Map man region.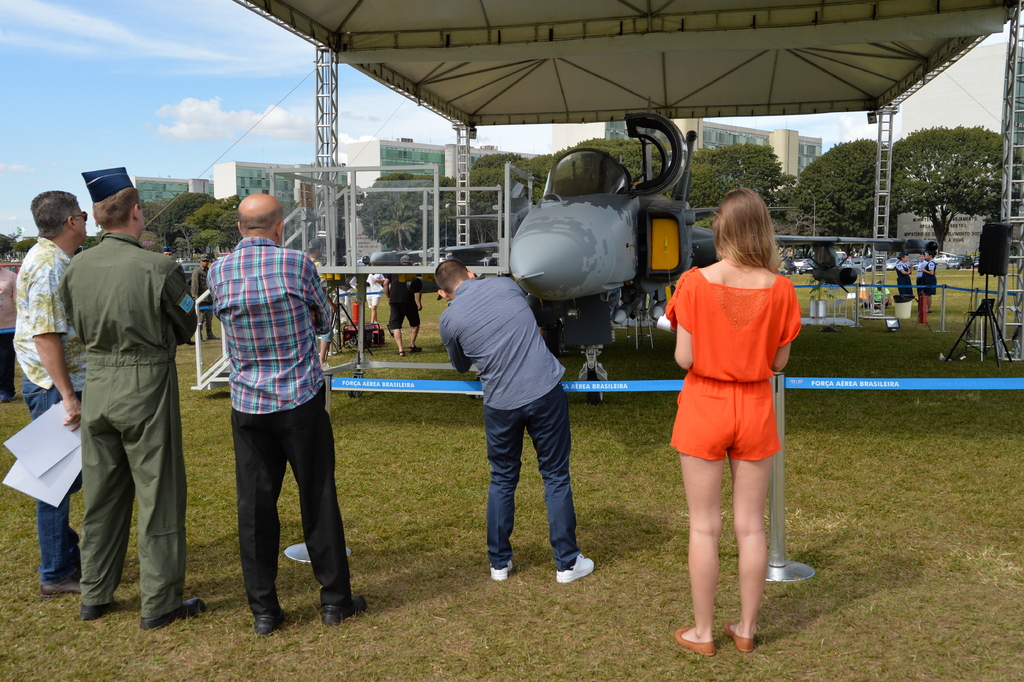
Mapped to 200 191 373 631.
